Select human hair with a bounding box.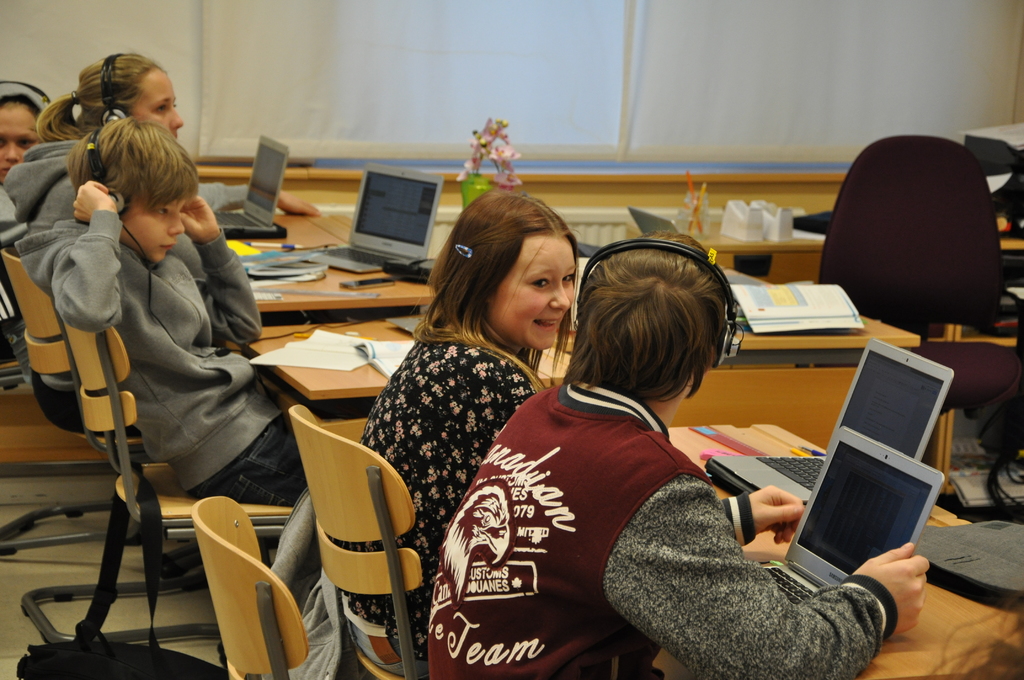
[left=59, top=113, right=200, bottom=222].
